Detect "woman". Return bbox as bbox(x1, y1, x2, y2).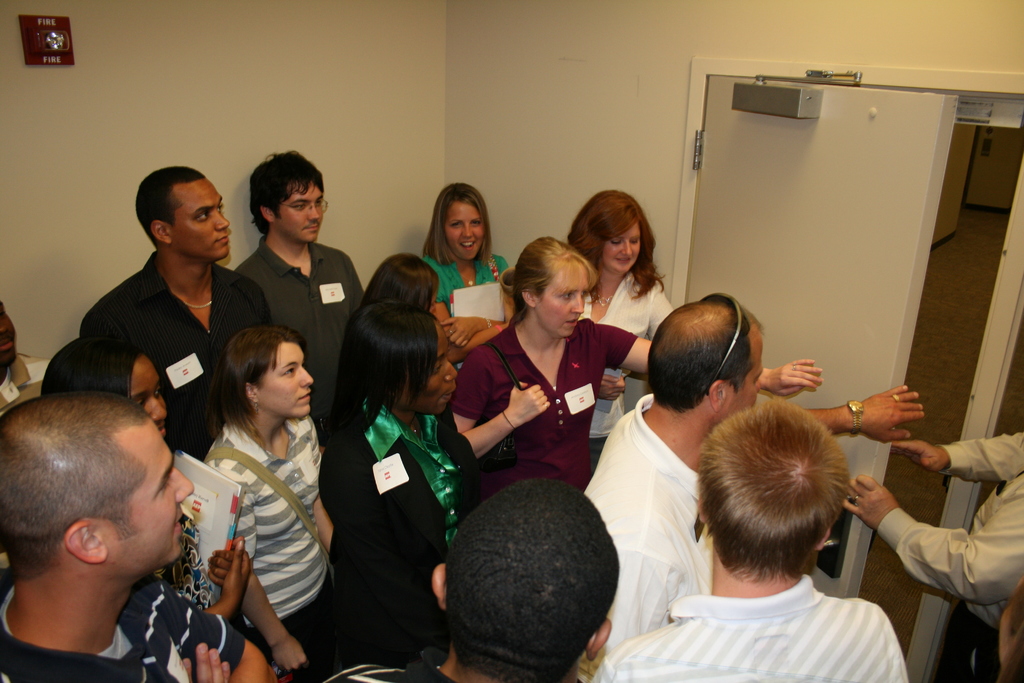
bbox(448, 236, 825, 495).
